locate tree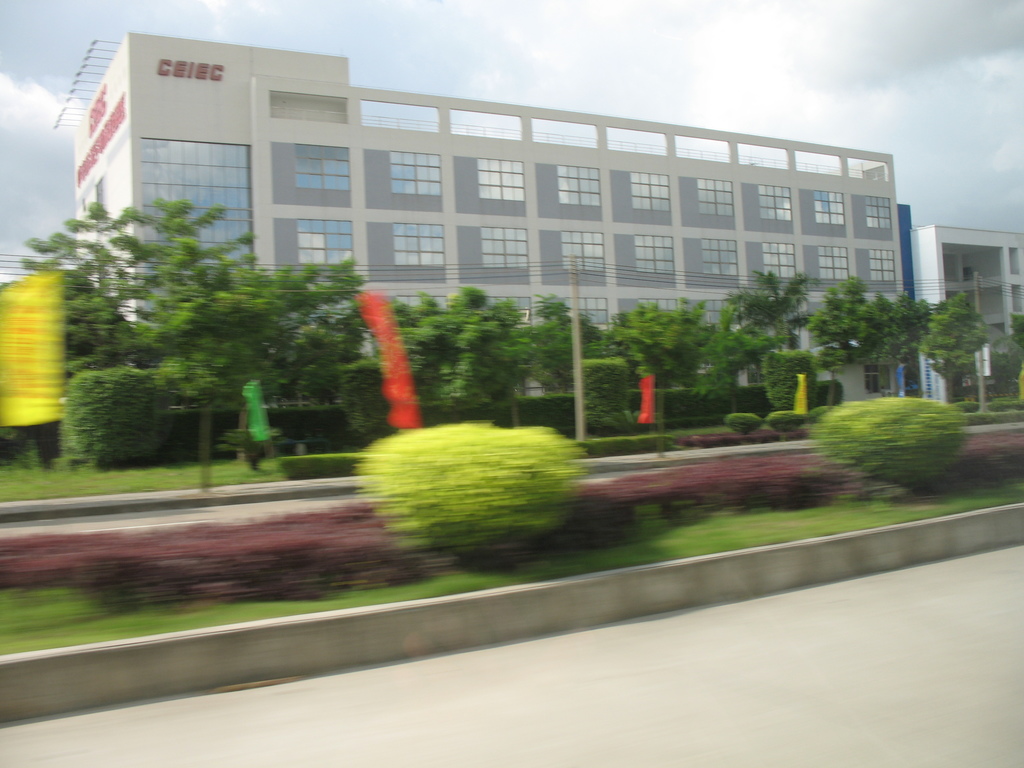
0:167:403:464
